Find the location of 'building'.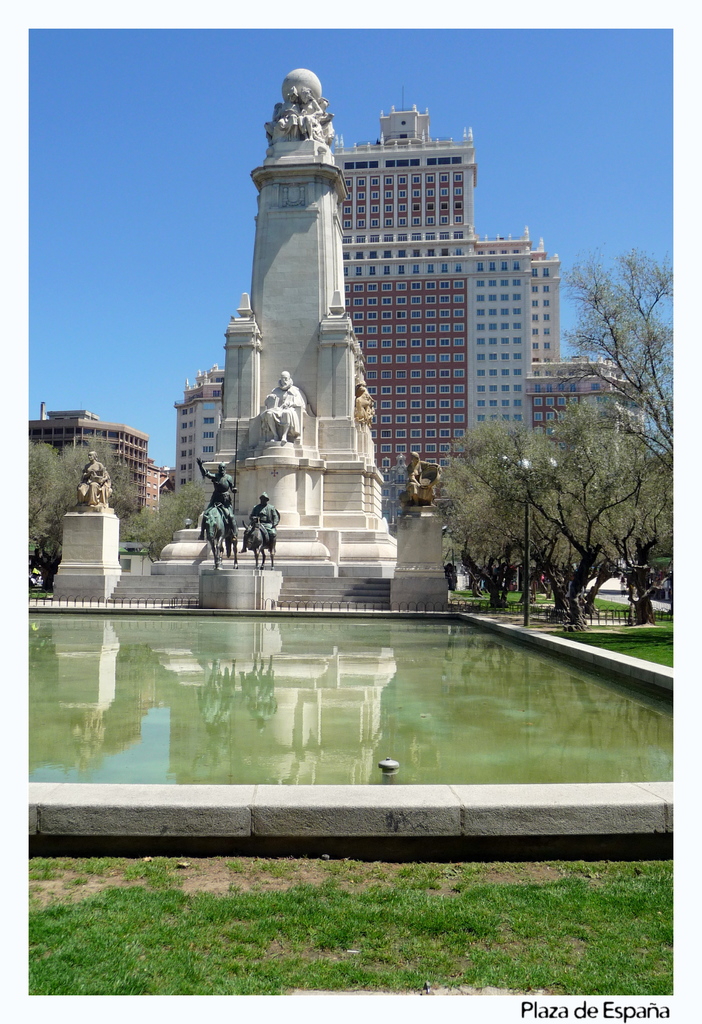
Location: [left=151, top=459, right=172, bottom=516].
